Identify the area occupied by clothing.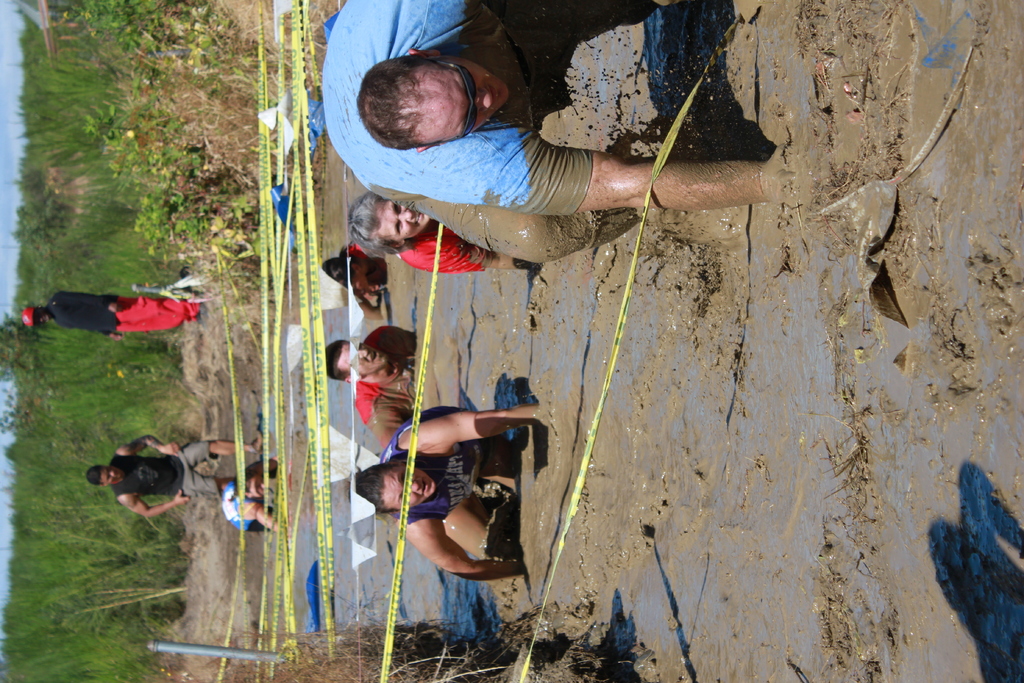
Area: locate(397, 224, 492, 276).
